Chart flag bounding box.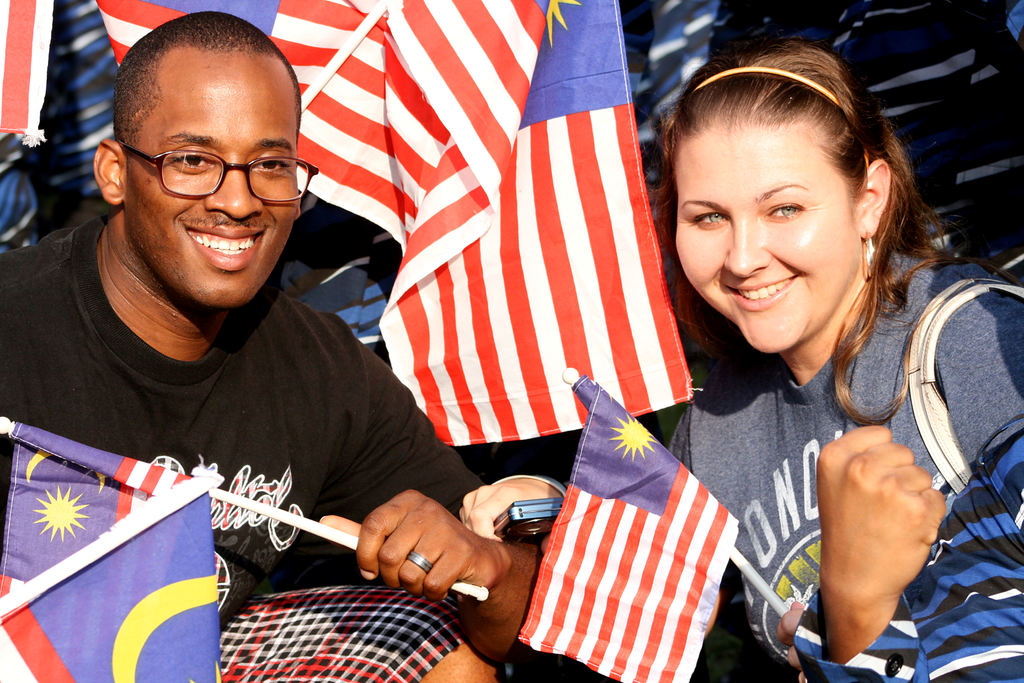
Charted: detection(106, 0, 386, 189).
